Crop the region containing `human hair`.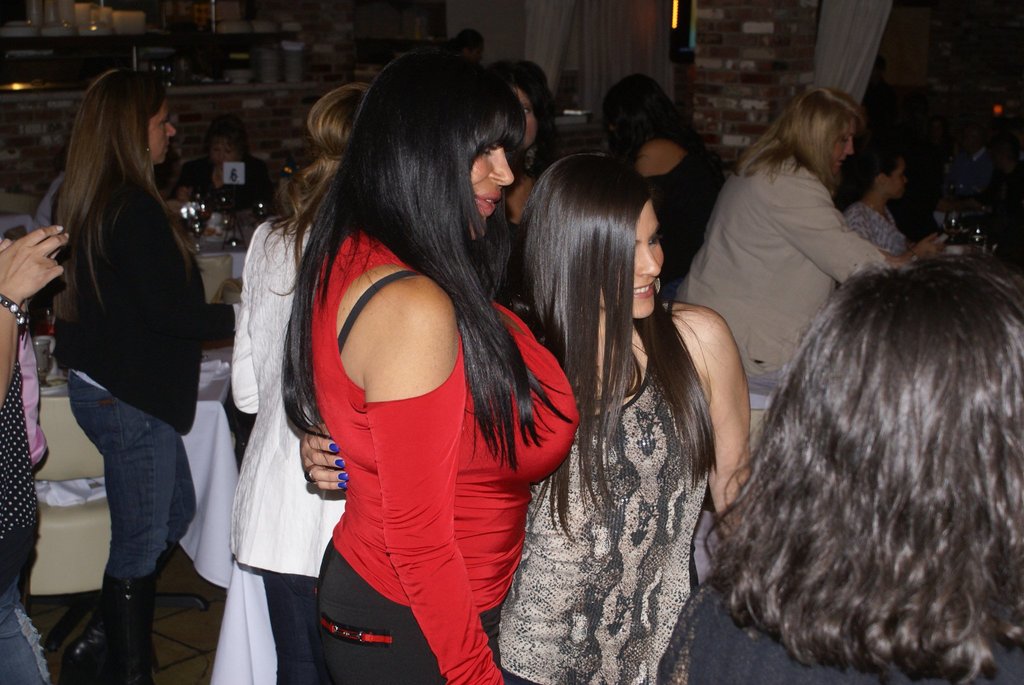
Crop region: [271, 75, 377, 278].
